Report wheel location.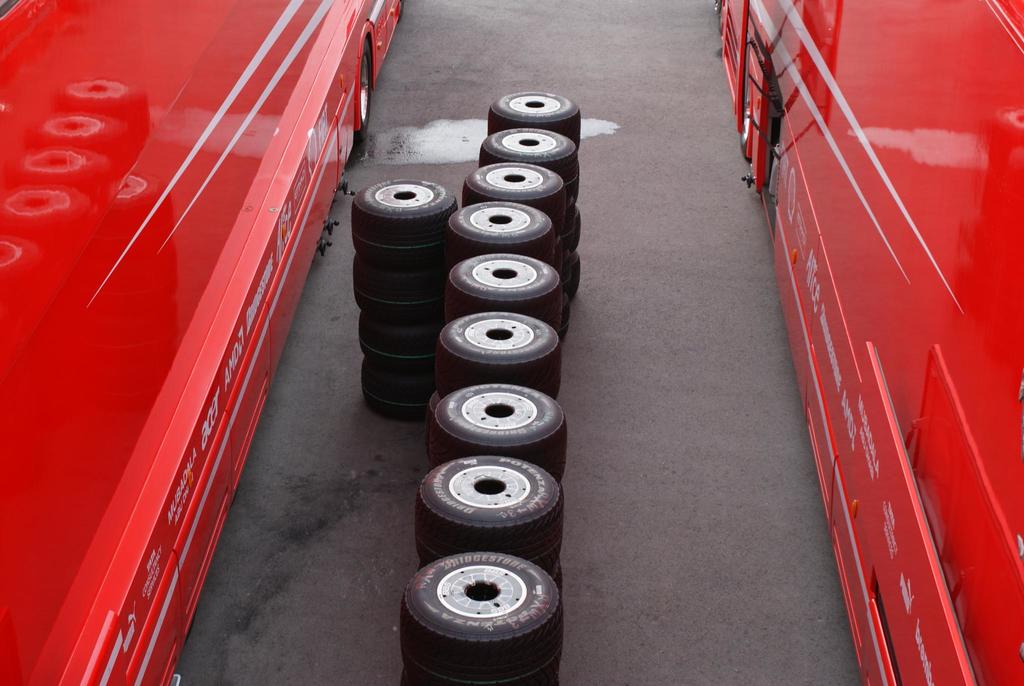
Report: 436 312 563 397.
